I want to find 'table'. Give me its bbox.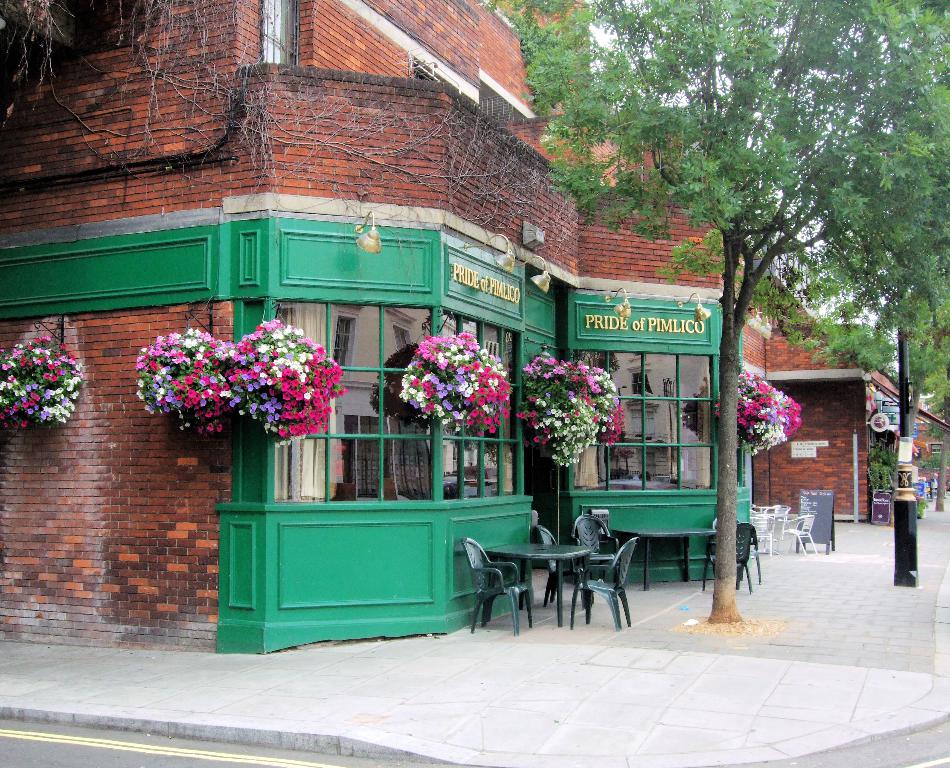
box(424, 533, 616, 636).
